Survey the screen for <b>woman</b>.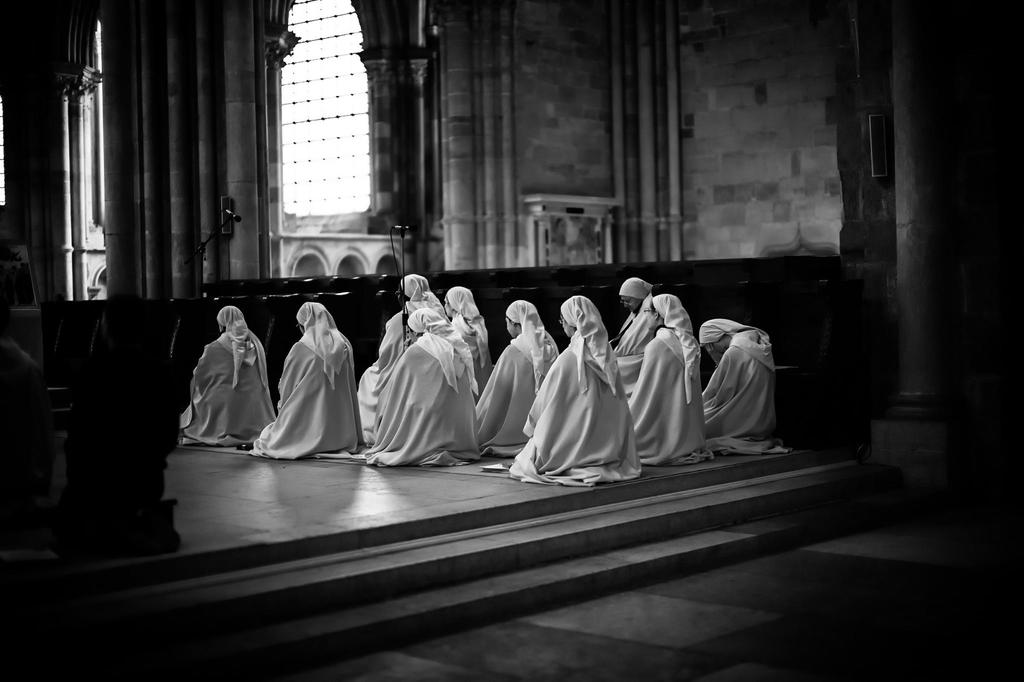
Survey found: 692,310,799,452.
